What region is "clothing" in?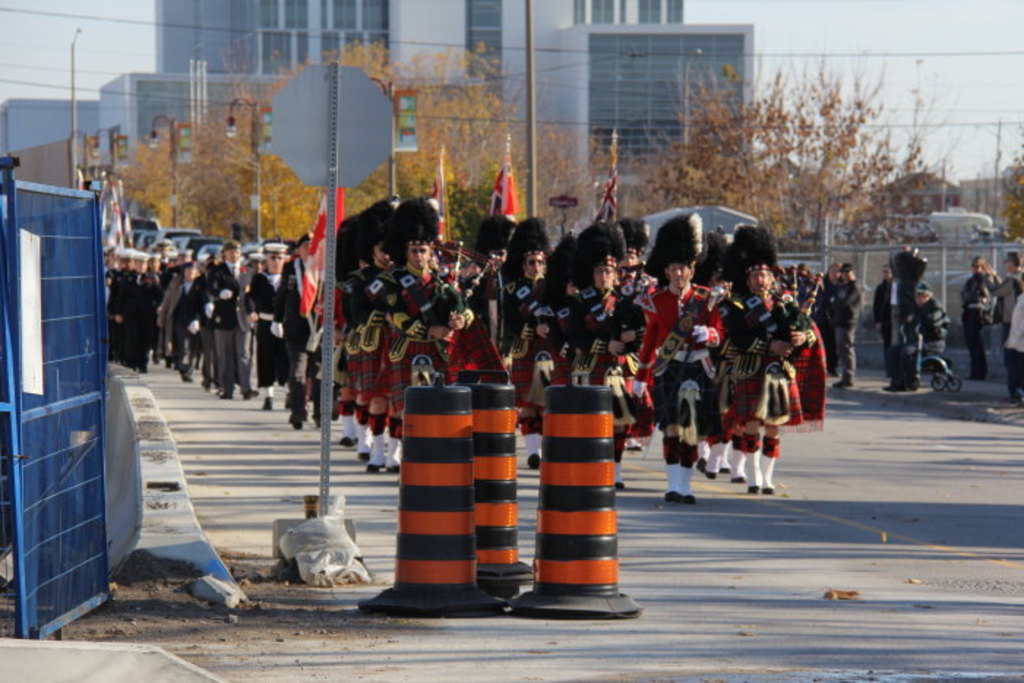
locate(985, 272, 1023, 389).
